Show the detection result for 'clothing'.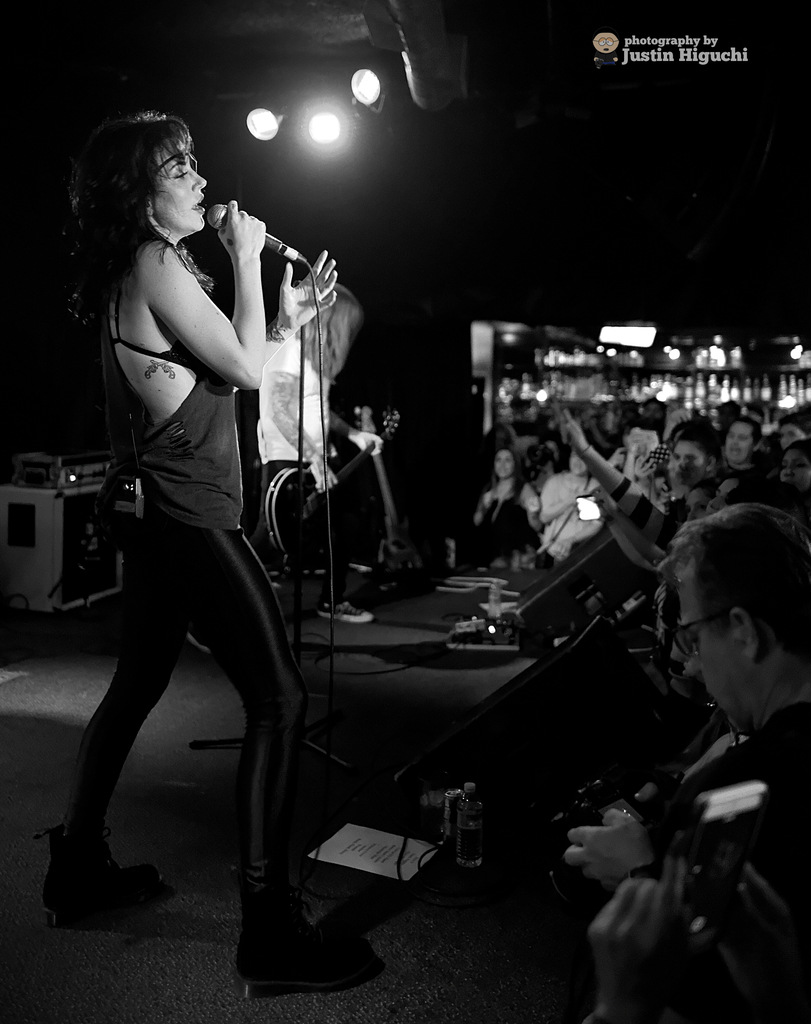
(left=467, top=474, right=530, bottom=563).
